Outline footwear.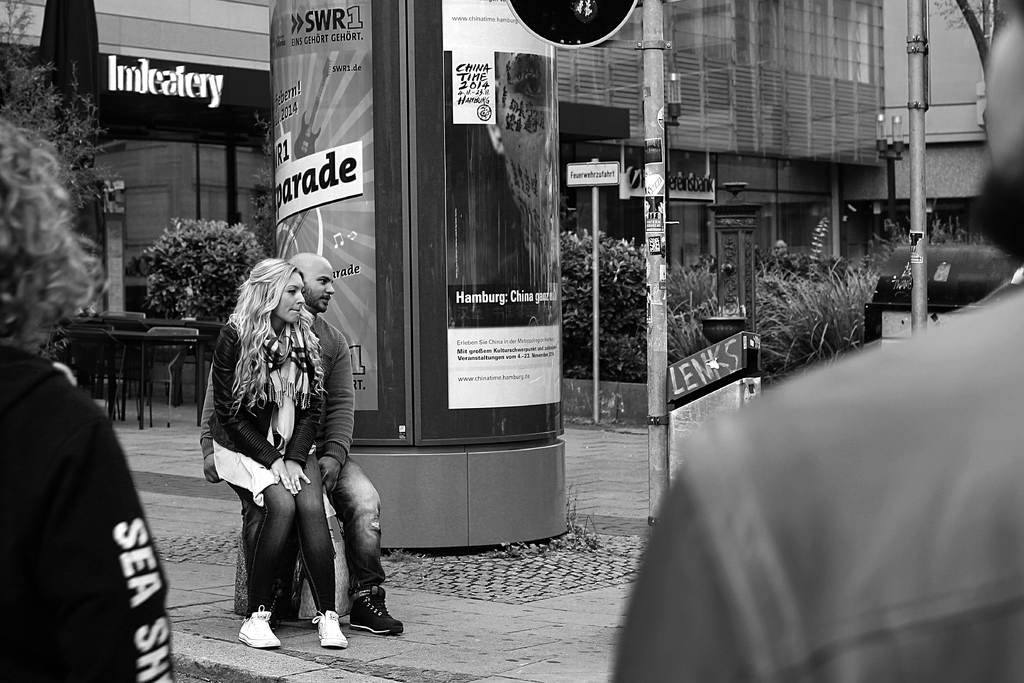
Outline: {"left": 345, "top": 580, "right": 405, "bottom": 641}.
